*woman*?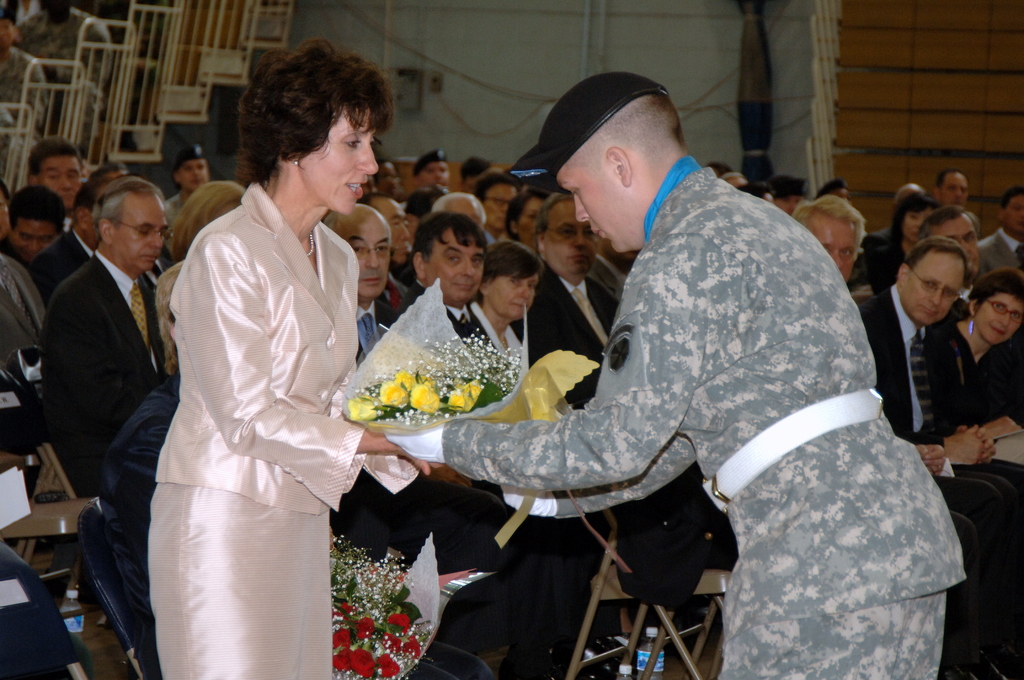
bbox(150, 68, 393, 678)
